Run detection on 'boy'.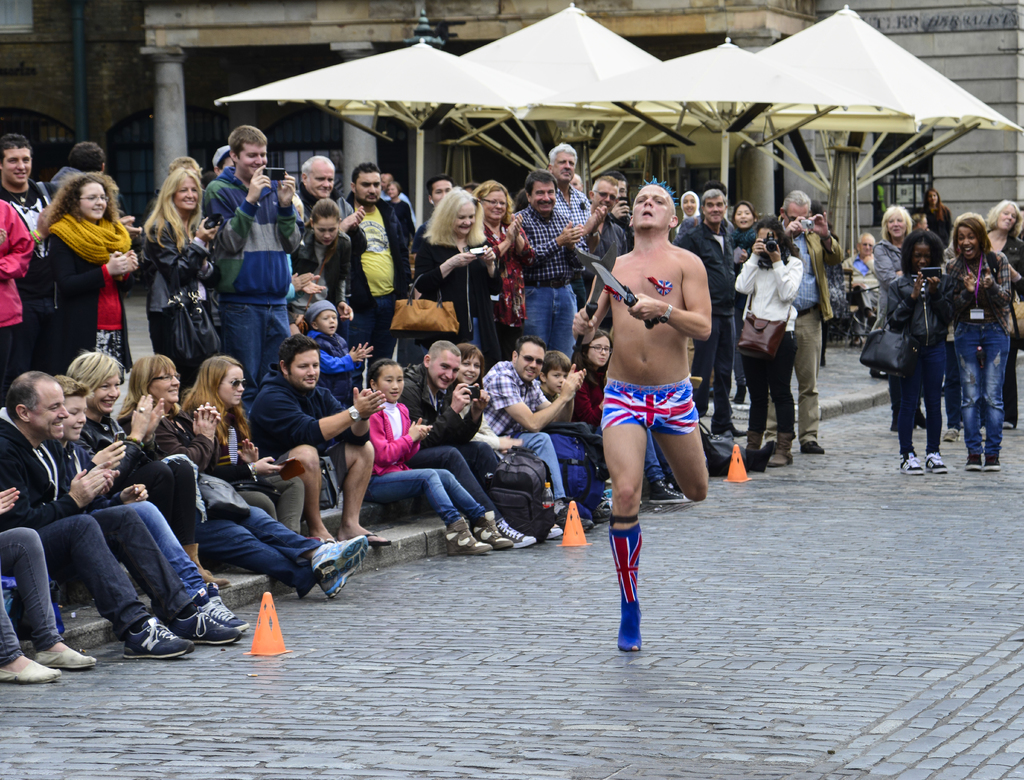
Result: rect(307, 301, 372, 408).
